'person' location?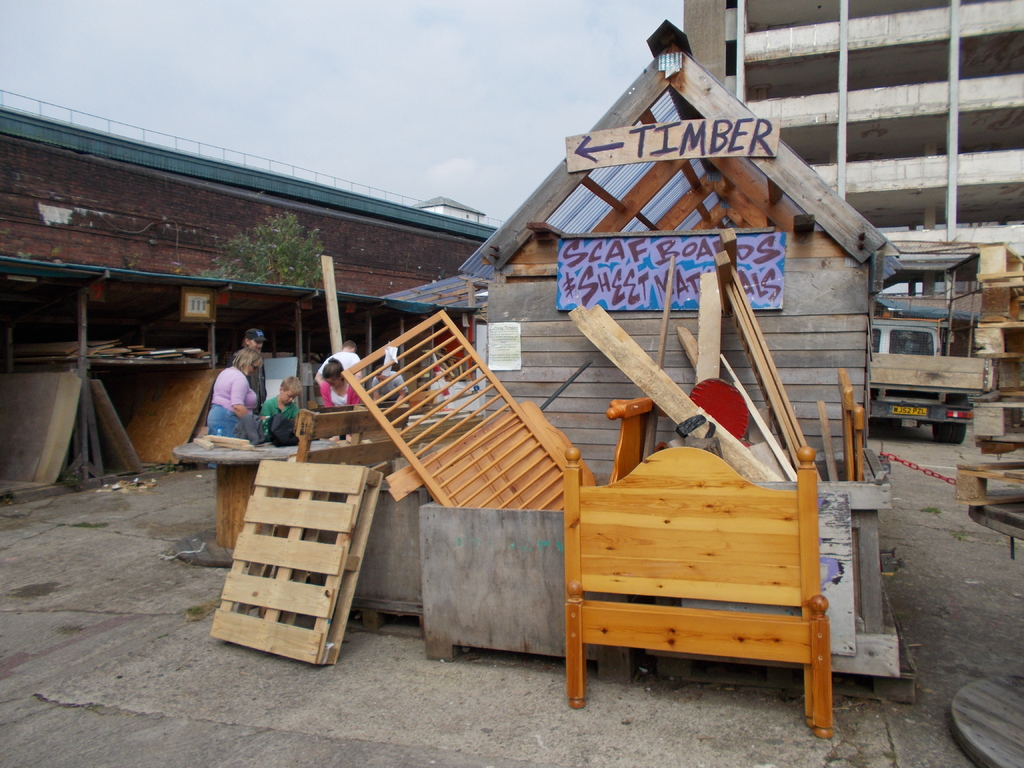
321 355 366 406
